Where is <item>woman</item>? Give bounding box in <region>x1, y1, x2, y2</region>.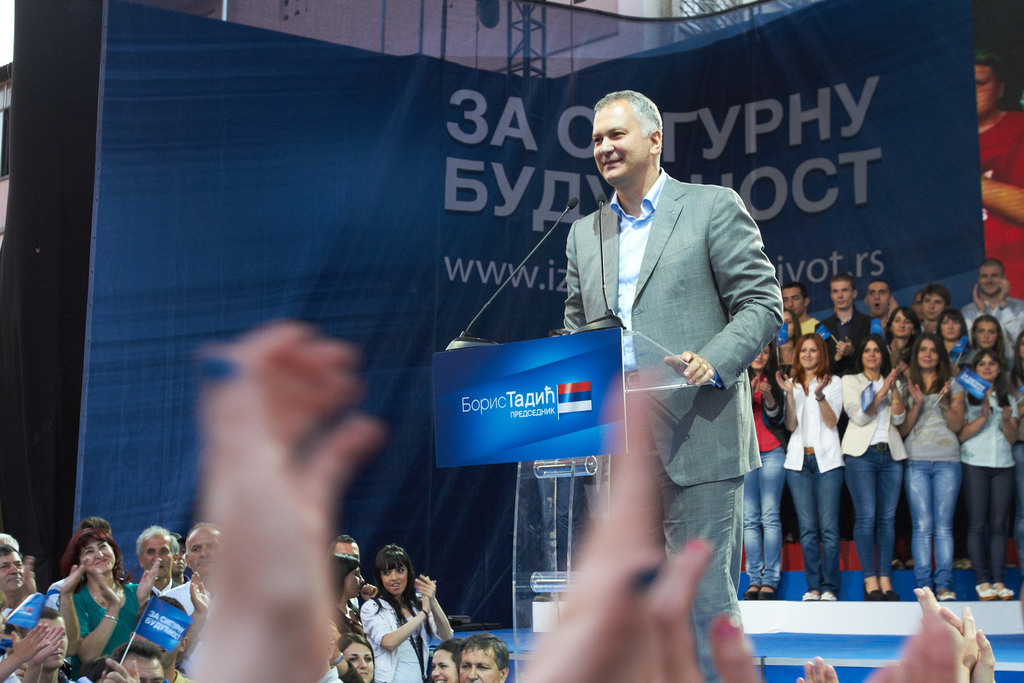
<region>337, 638, 375, 682</region>.
